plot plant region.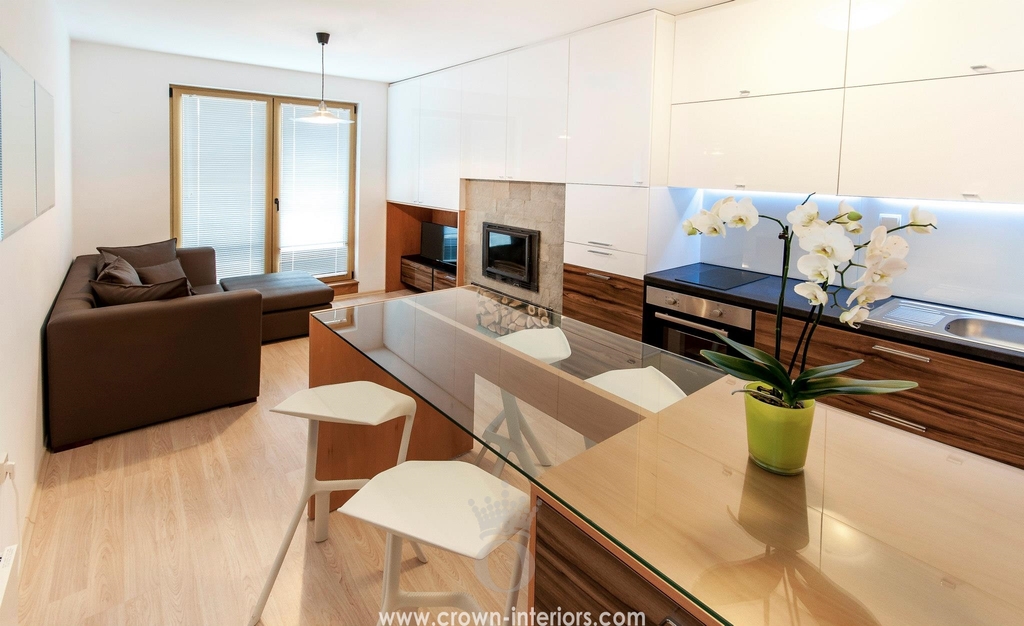
Plotted at Rect(683, 196, 944, 403).
